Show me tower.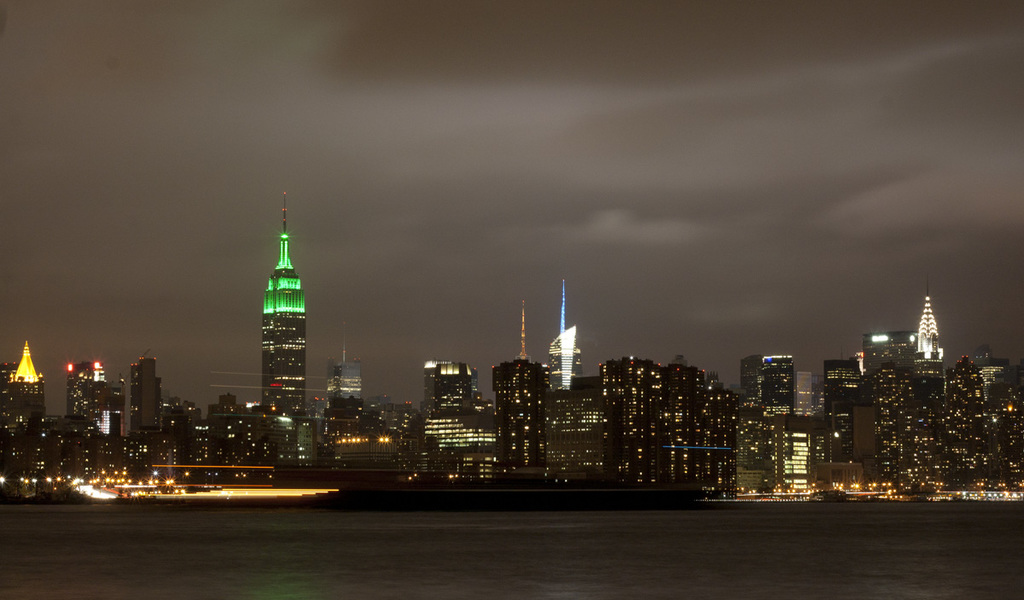
tower is here: region(662, 345, 737, 486).
